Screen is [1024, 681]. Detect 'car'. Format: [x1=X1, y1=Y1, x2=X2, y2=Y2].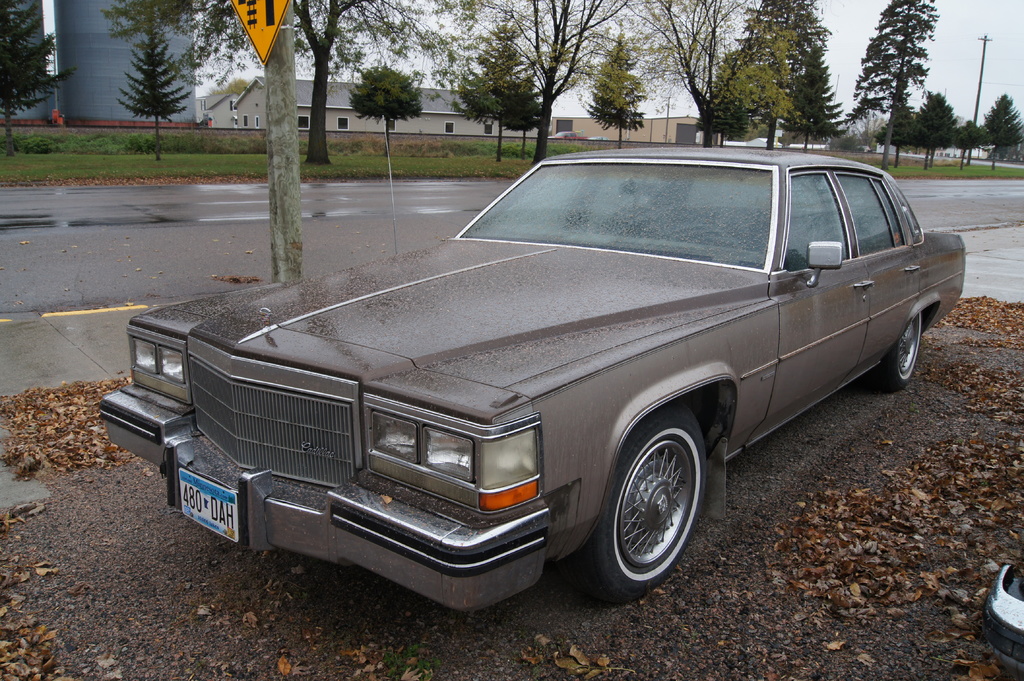
[x1=111, y1=152, x2=970, y2=608].
